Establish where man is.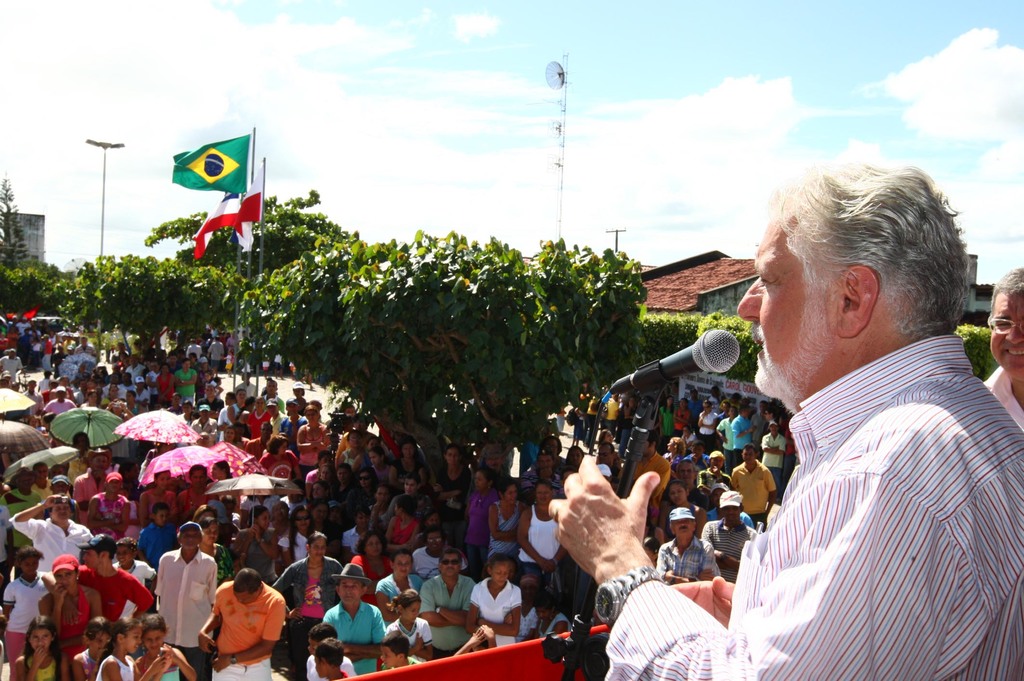
Established at box(0, 347, 25, 387).
